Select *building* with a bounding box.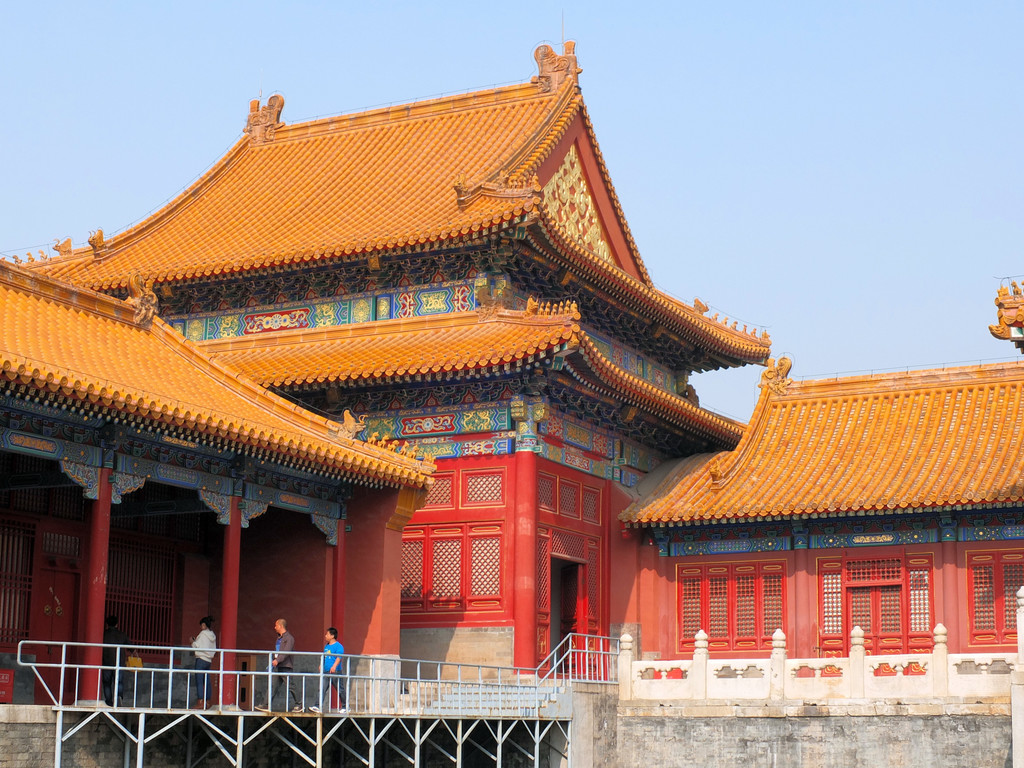
0:38:1023:767.
